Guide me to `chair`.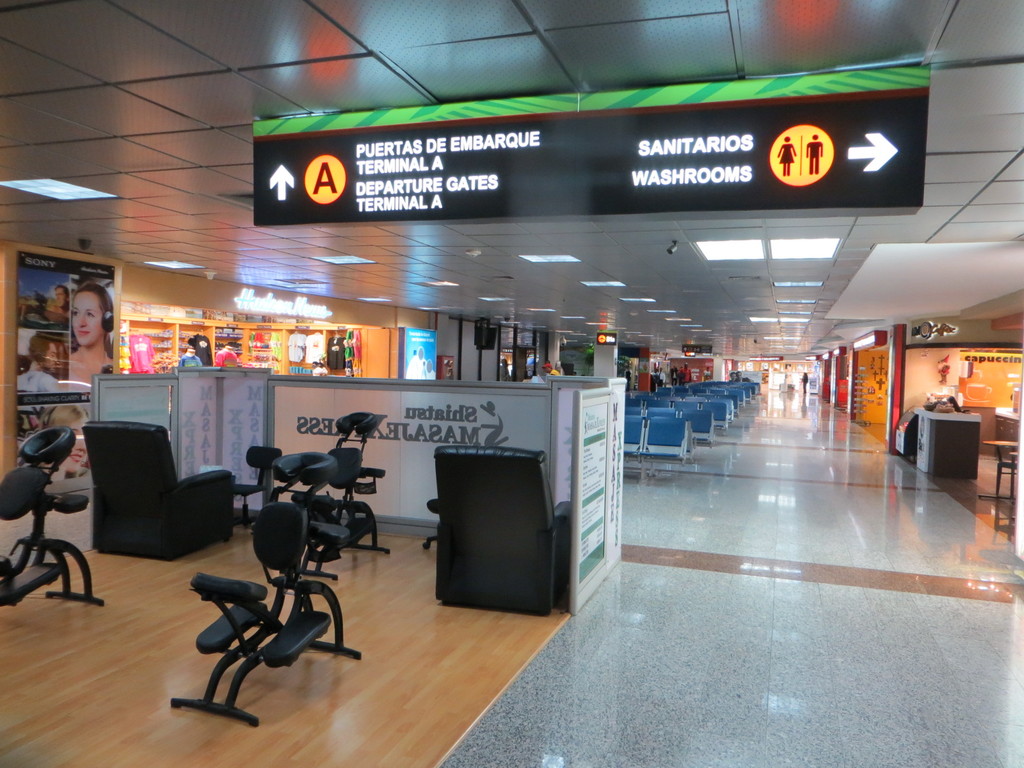
Guidance: 430,444,570,616.
